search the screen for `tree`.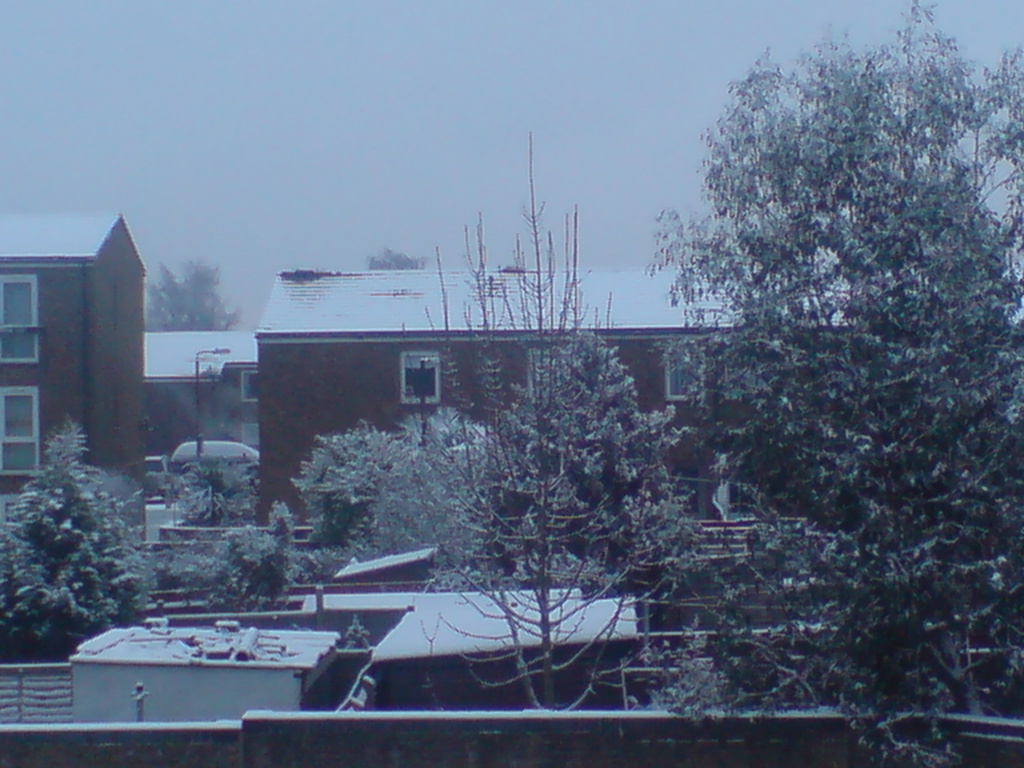
Found at 0:492:131:654.
